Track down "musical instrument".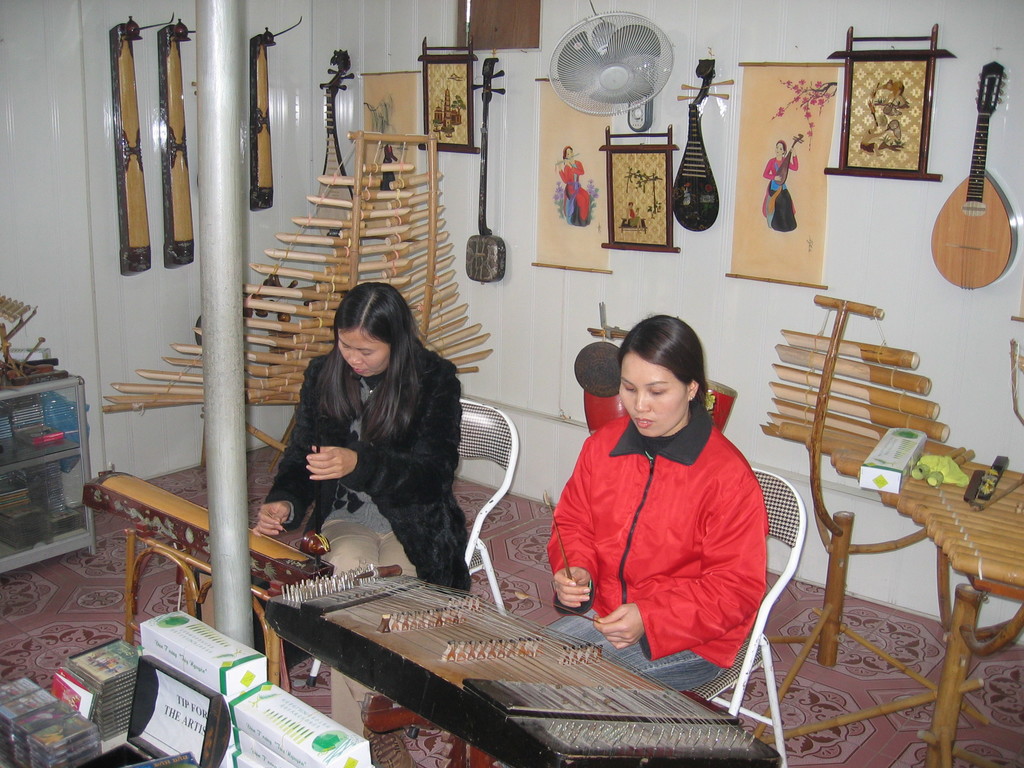
Tracked to [932, 54, 1019, 295].
